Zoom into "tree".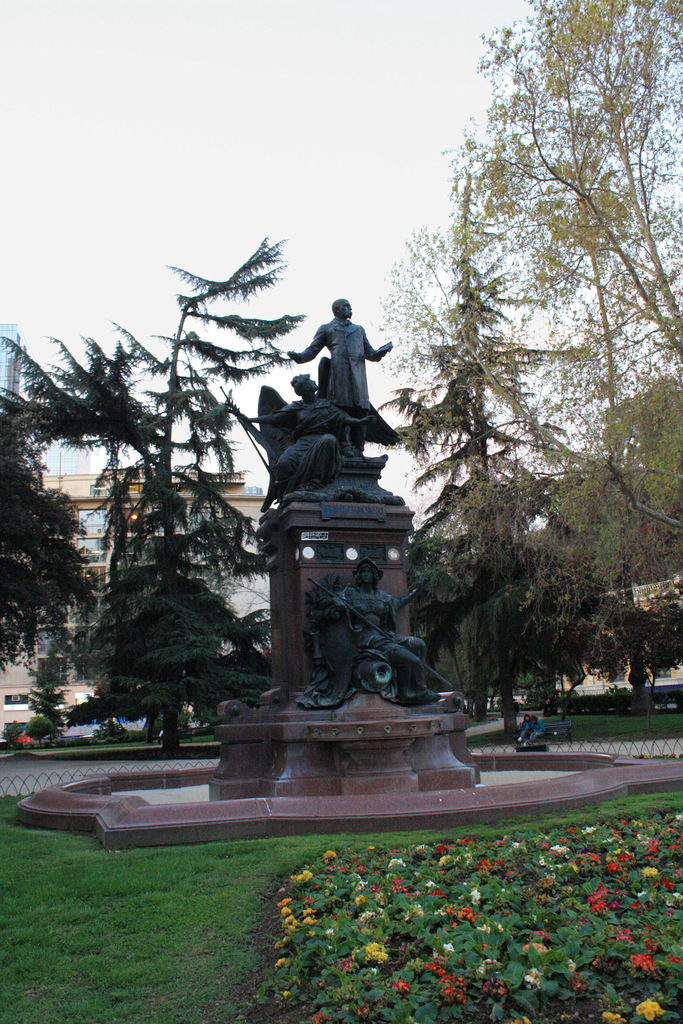
Zoom target: 108, 242, 273, 756.
